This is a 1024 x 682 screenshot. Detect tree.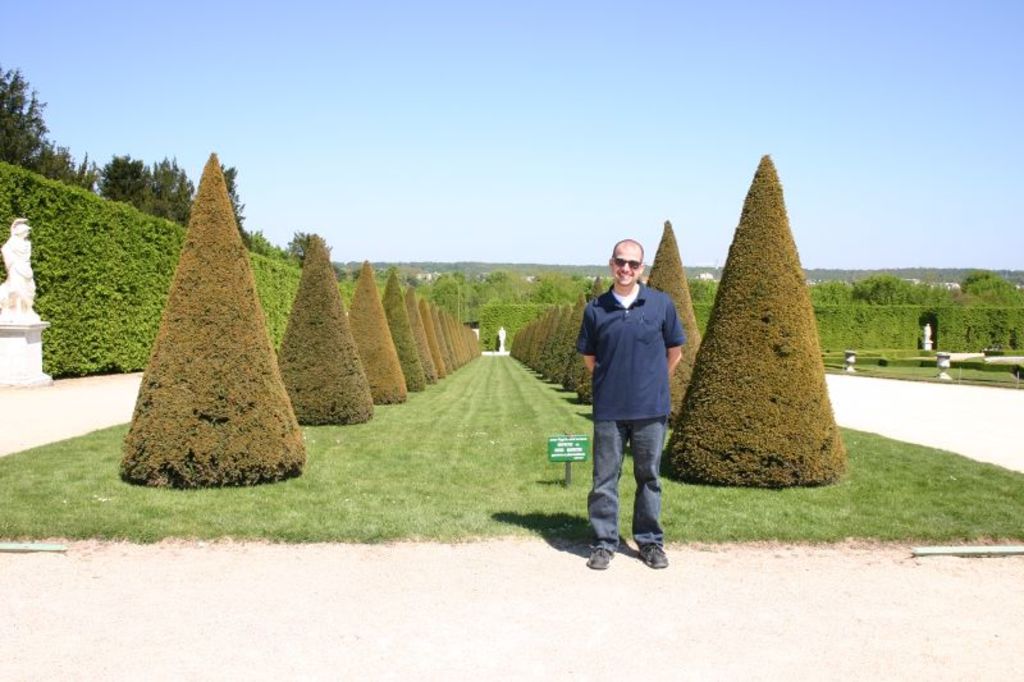
<region>347, 262, 407, 407</region>.
